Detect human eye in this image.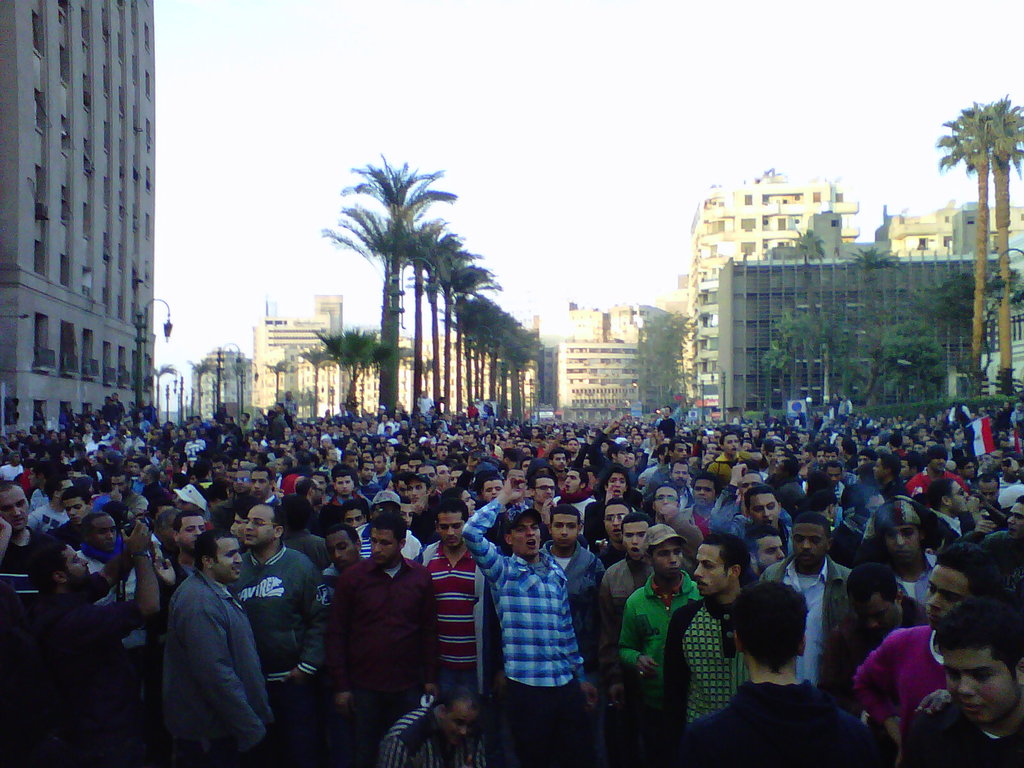
Detection: x1=378, y1=540, x2=388, y2=548.
